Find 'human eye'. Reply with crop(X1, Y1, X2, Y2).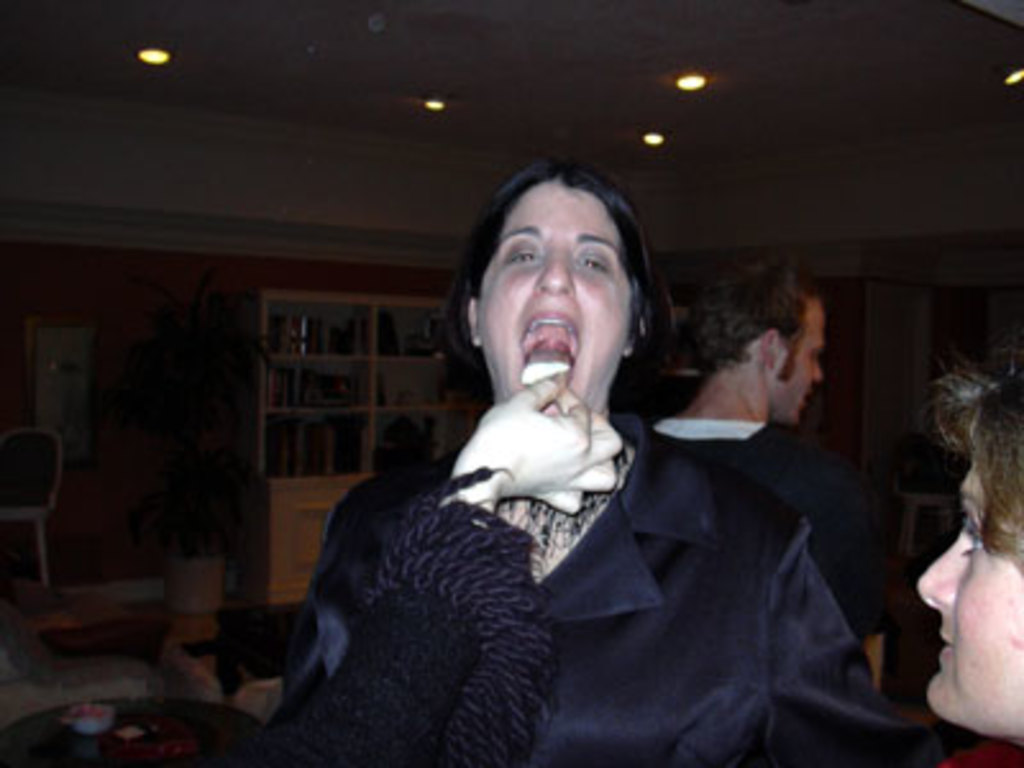
crop(957, 522, 993, 558).
